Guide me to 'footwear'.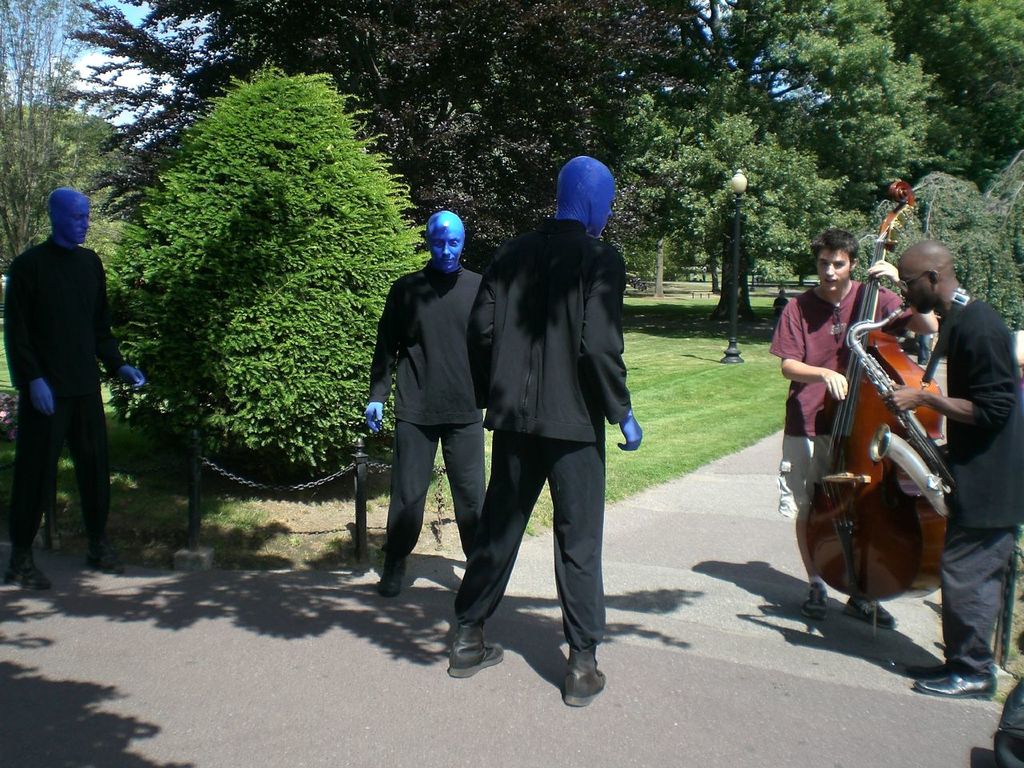
Guidance: x1=907, y1=663, x2=978, y2=677.
